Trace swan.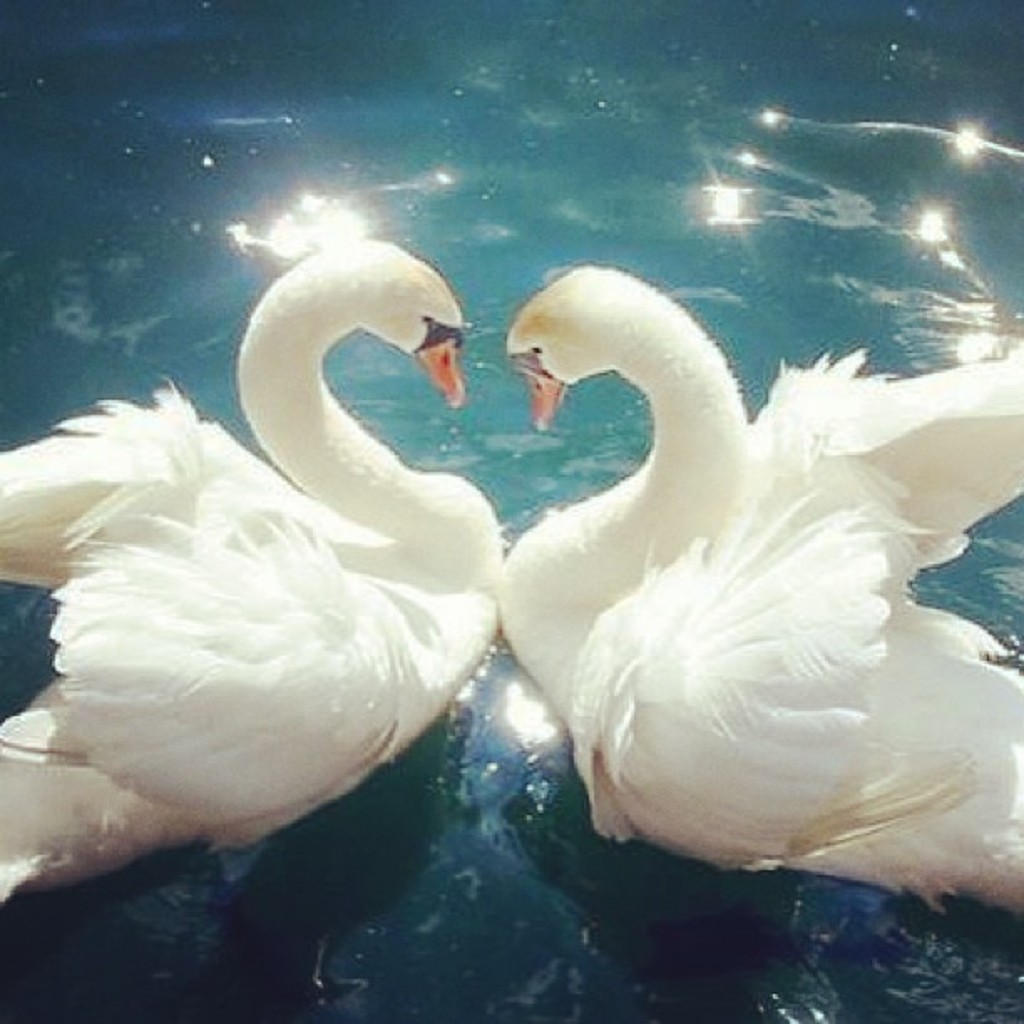
Traced to crop(490, 261, 1022, 912).
